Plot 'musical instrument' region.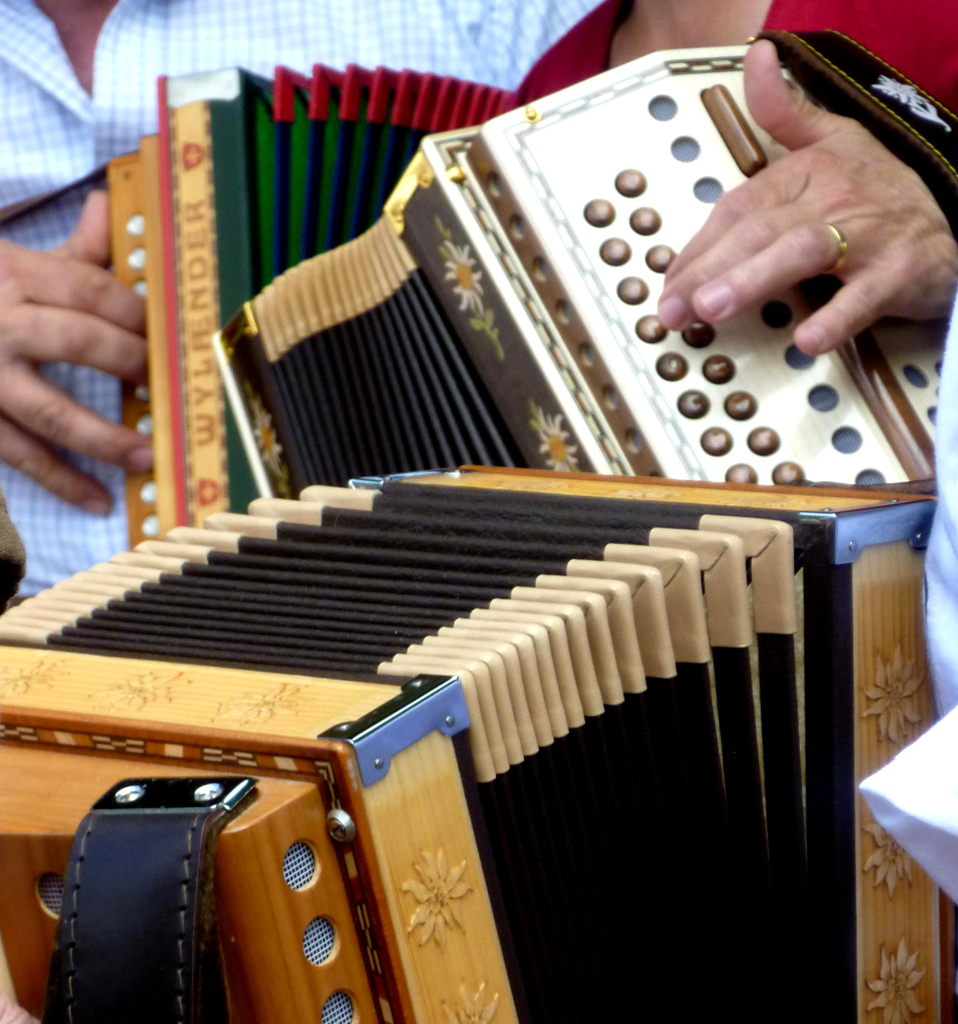
Plotted at bbox(90, 52, 529, 550).
